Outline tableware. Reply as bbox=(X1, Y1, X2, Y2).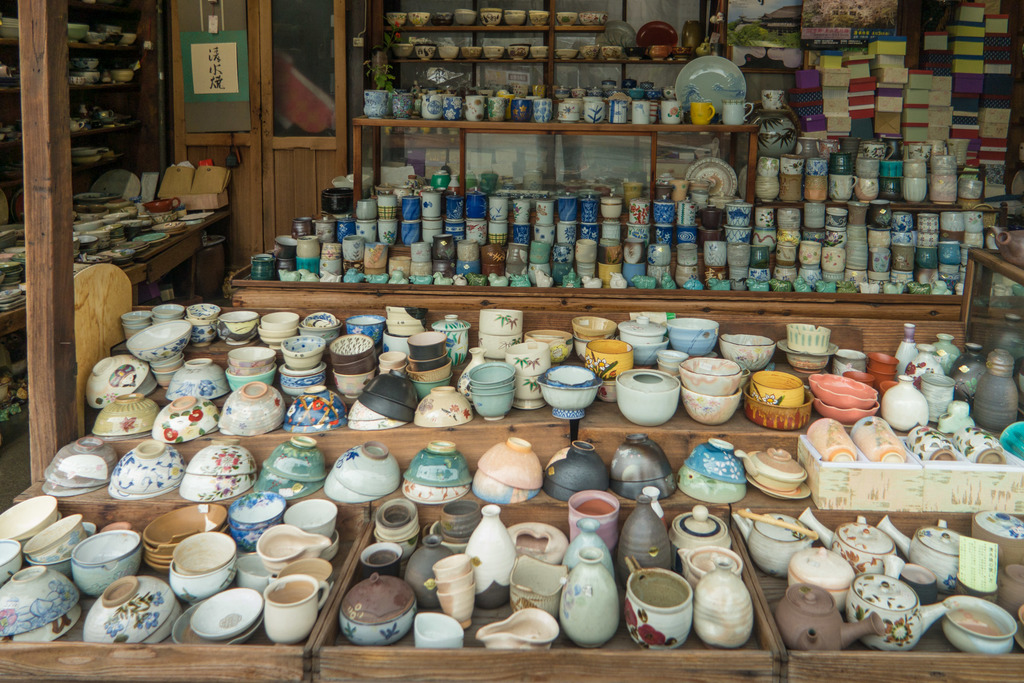
bbox=(1000, 419, 1023, 464).
